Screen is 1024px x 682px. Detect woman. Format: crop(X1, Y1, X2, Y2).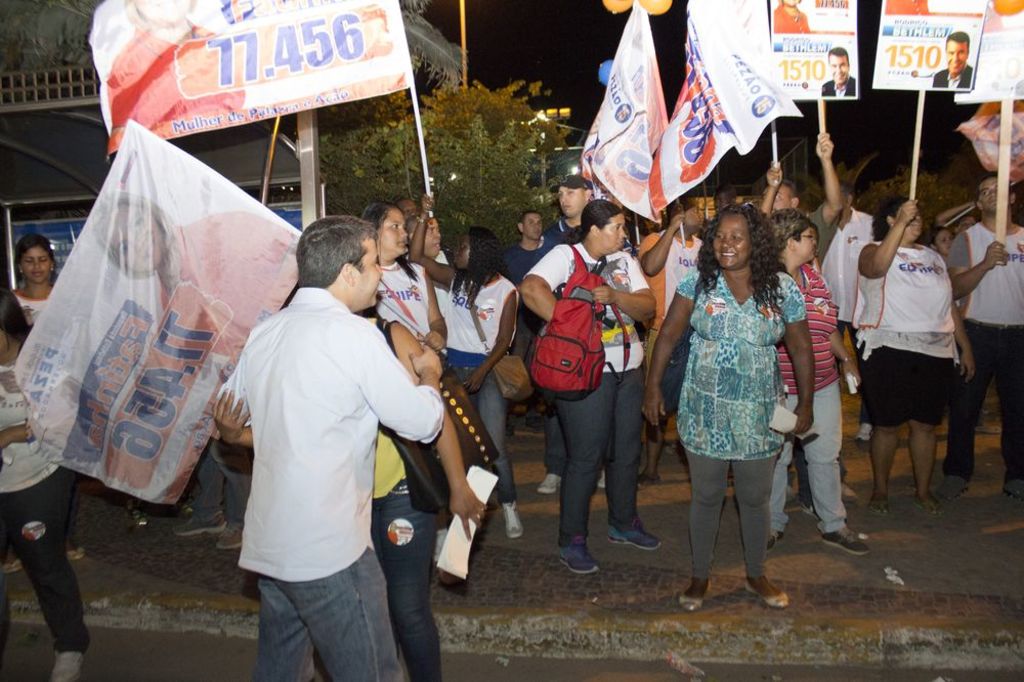
crop(359, 200, 443, 565).
